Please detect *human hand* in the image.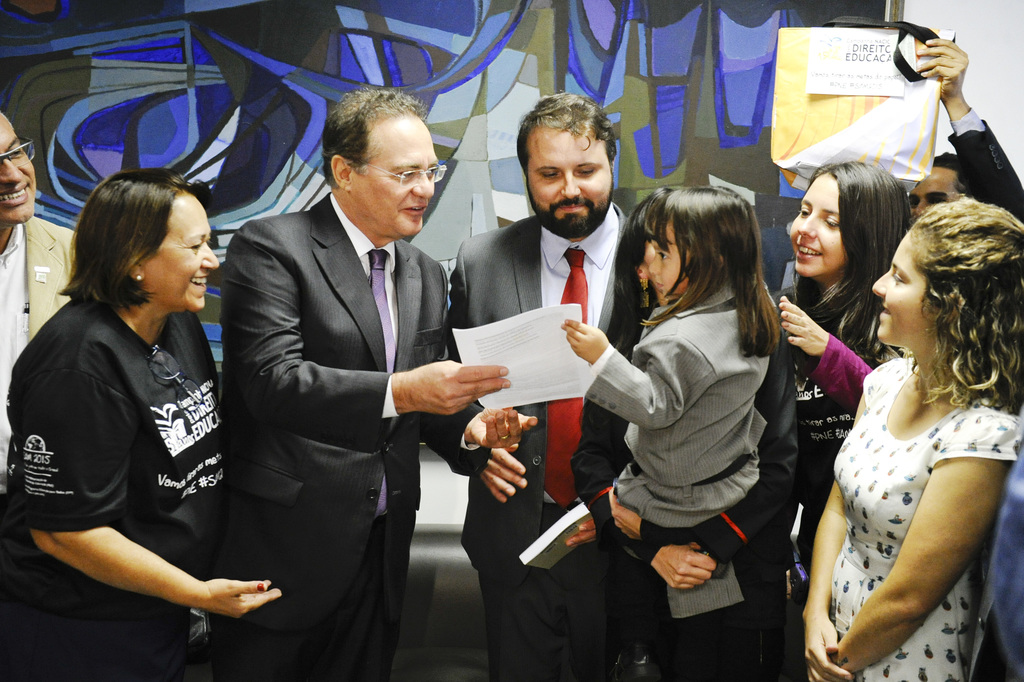
464:404:539:448.
